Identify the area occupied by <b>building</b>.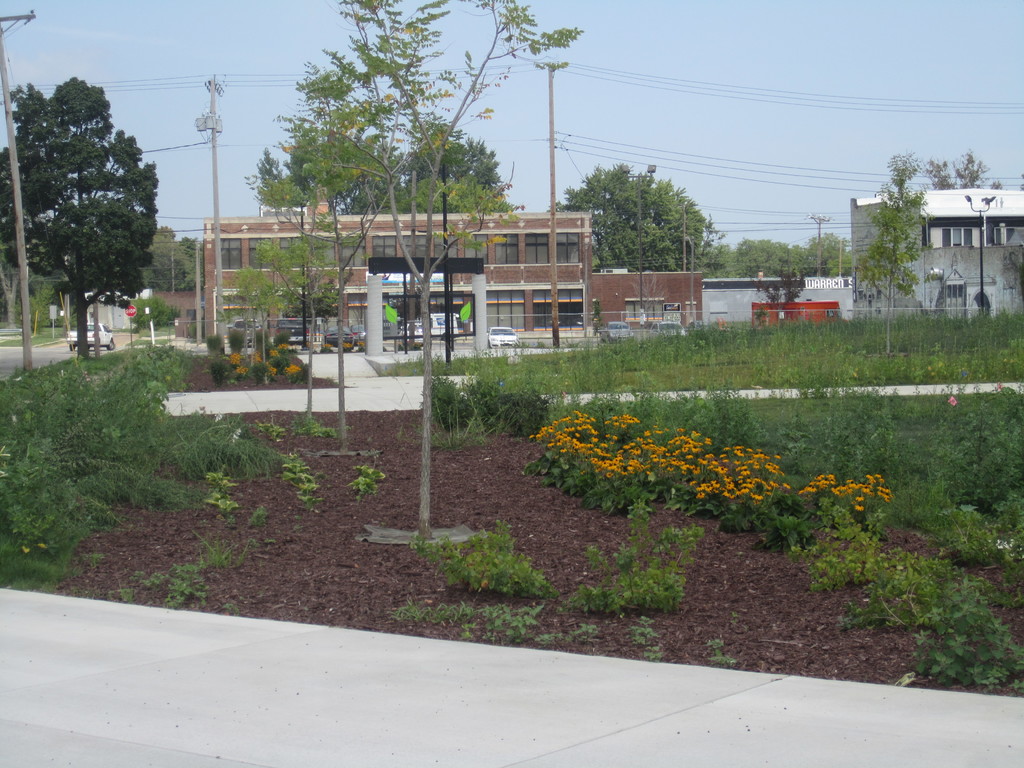
Area: Rect(205, 219, 705, 340).
